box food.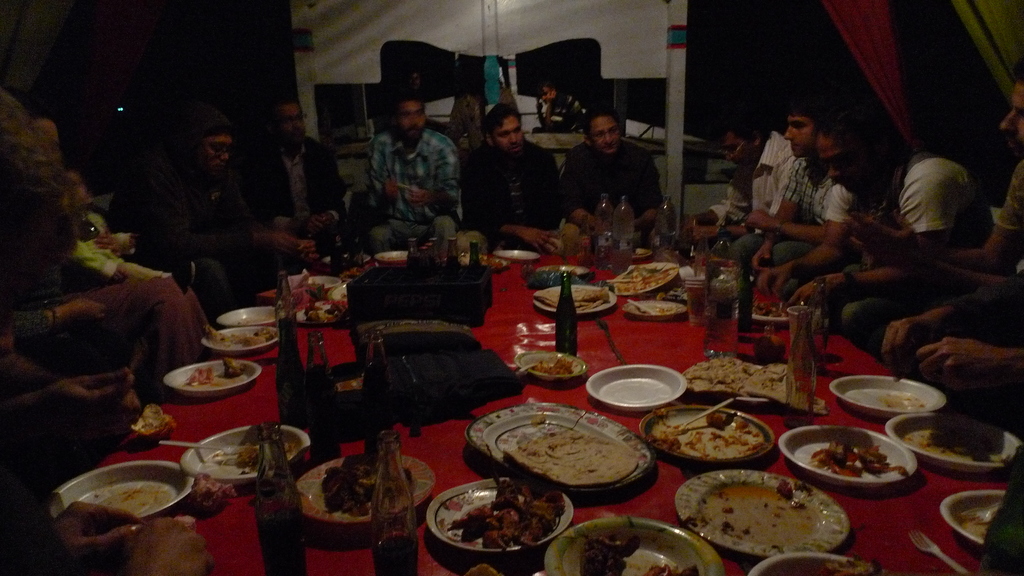
421 481 584 561.
